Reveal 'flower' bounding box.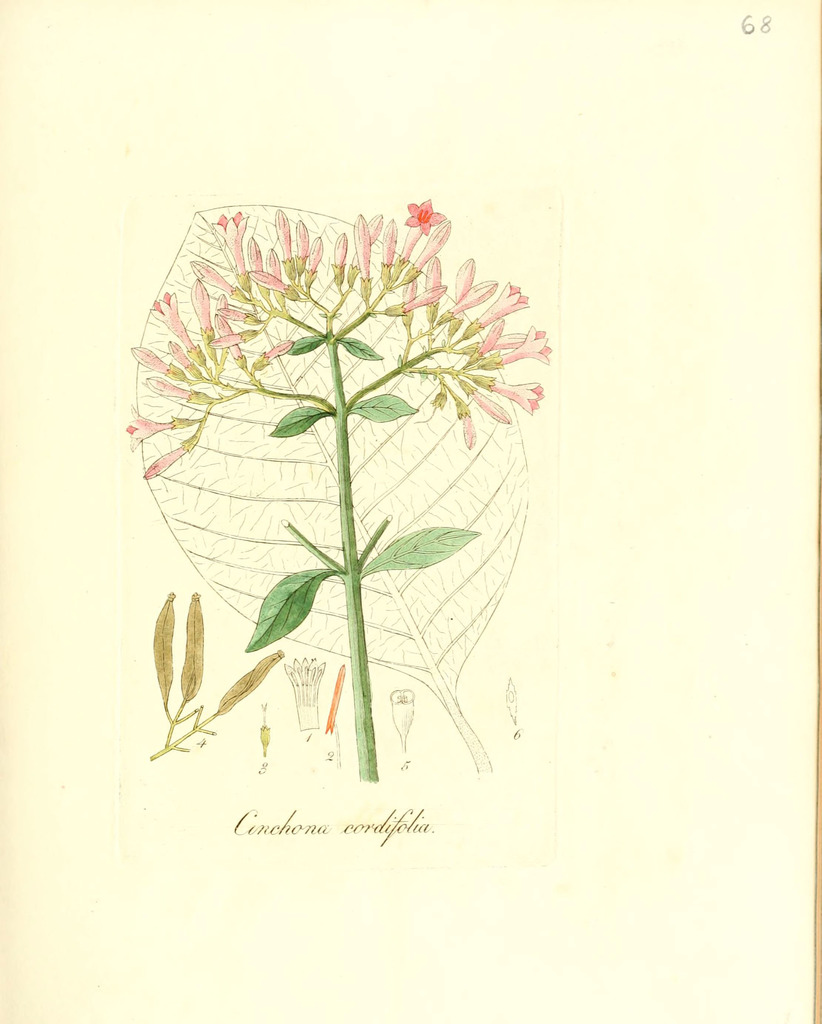
Revealed: {"left": 403, "top": 199, "right": 447, "bottom": 241}.
